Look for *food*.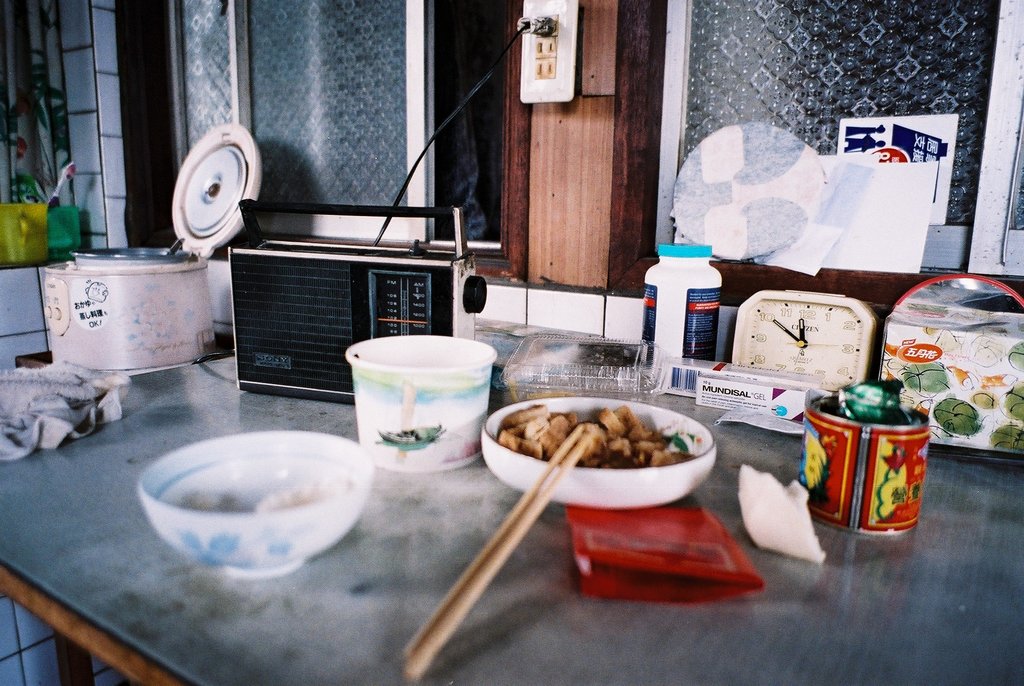
Found: {"x1": 252, "y1": 482, "x2": 355, "y2": 516}.
